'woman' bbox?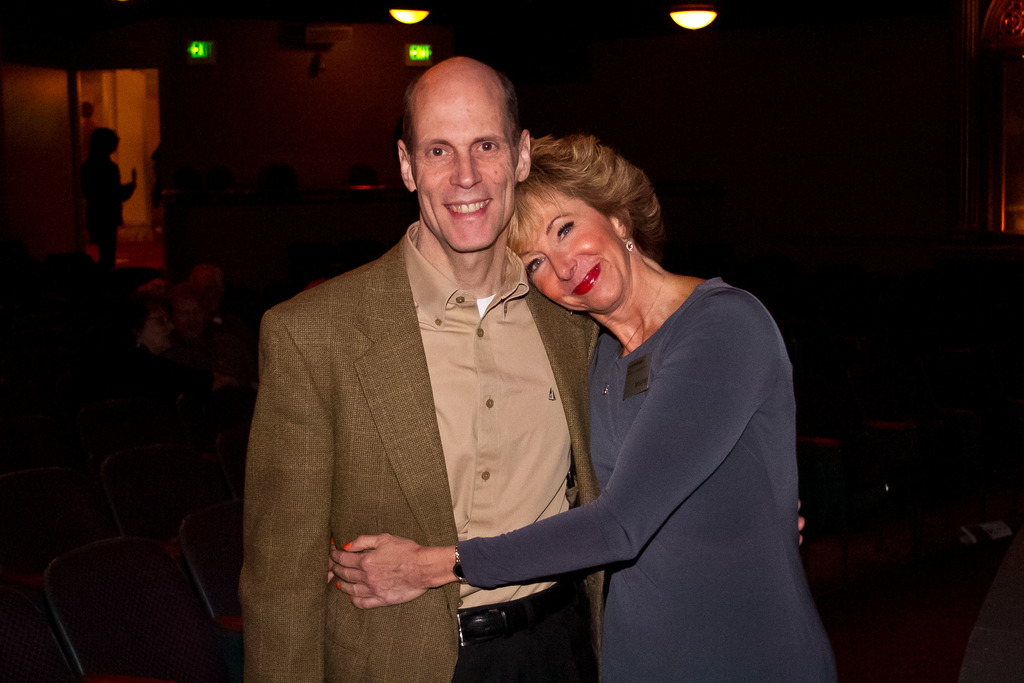
bbox=[307, 115, 786, 682]
